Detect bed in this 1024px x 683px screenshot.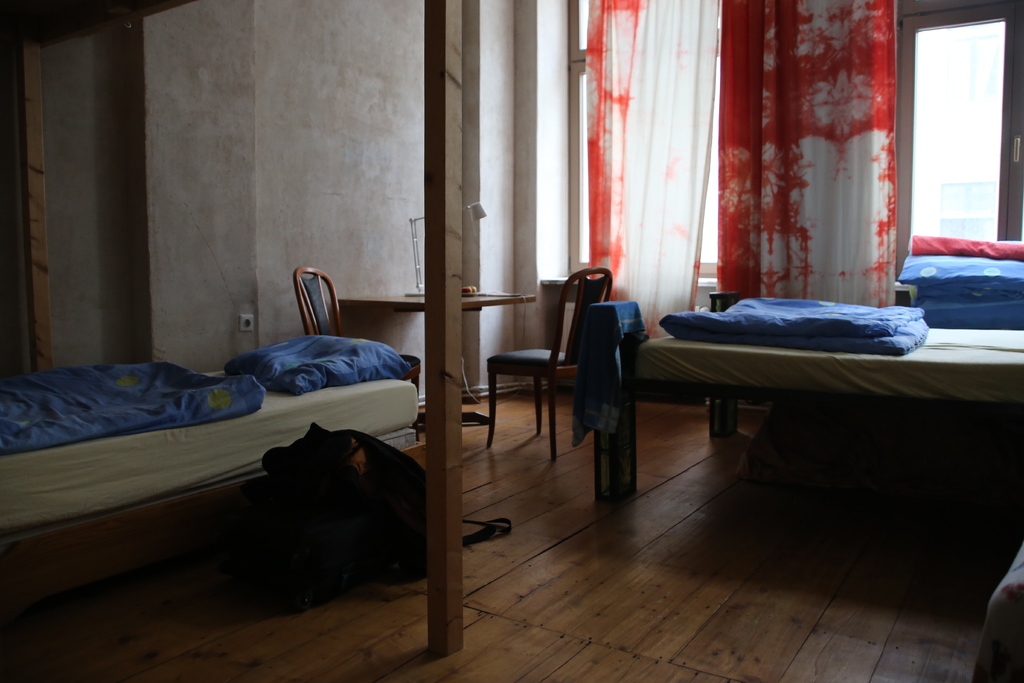
Detection: BBox(579, 236, 1023, 525).
